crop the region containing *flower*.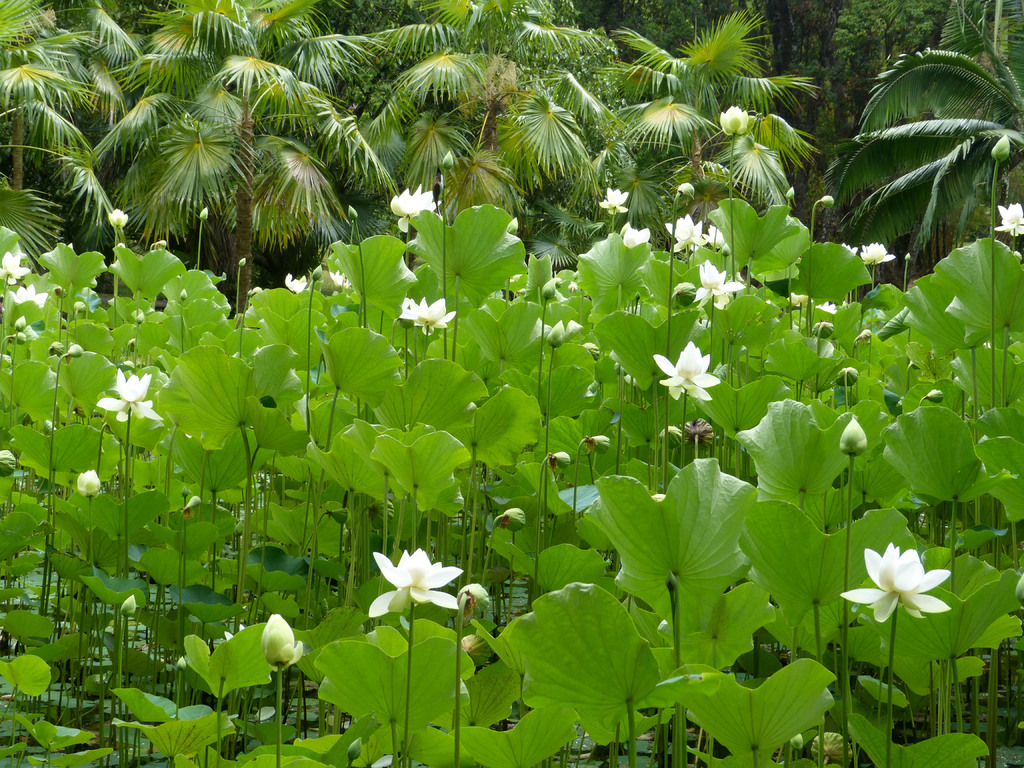
Crop region: [8,287,47,308].
